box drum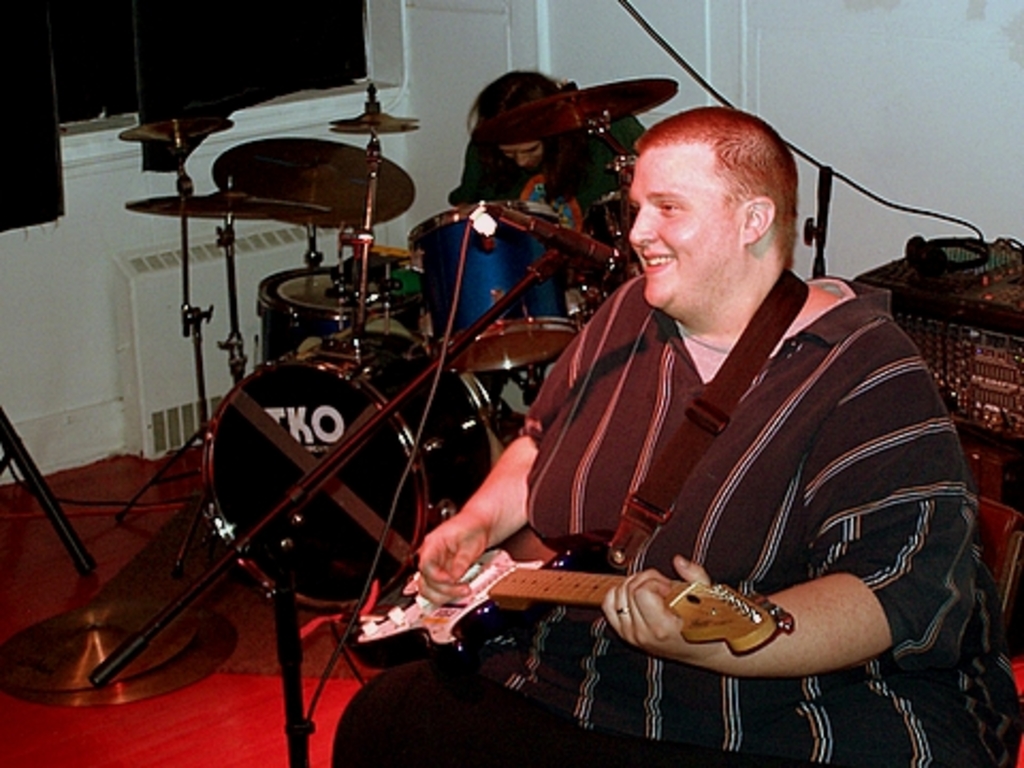
detection(198, 333, 506, 617)
